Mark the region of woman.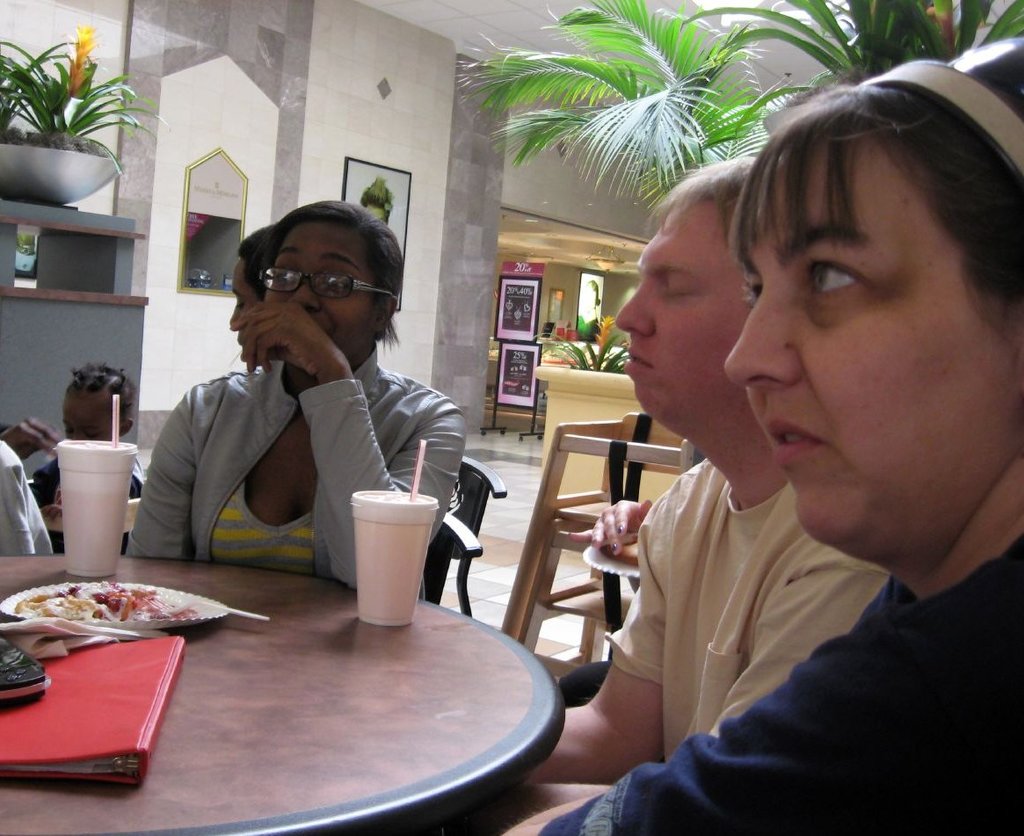
Region: <box>496,41,1023,835</box>.
